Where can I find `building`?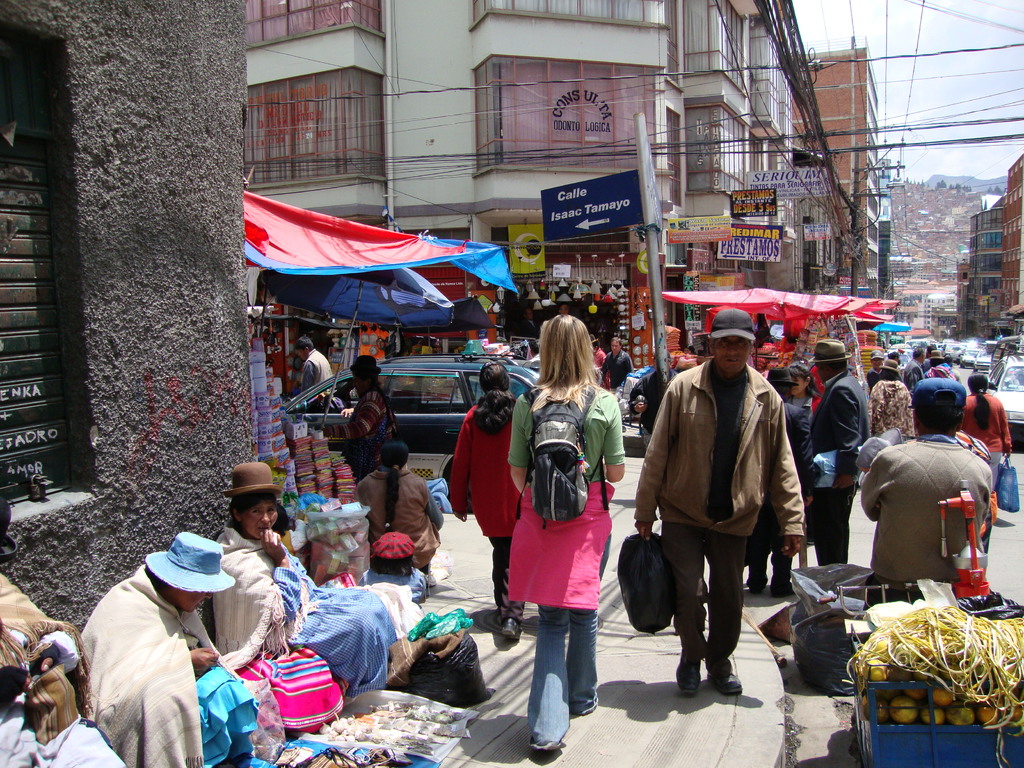
You can find it at (964, 198, 1000, 340).
